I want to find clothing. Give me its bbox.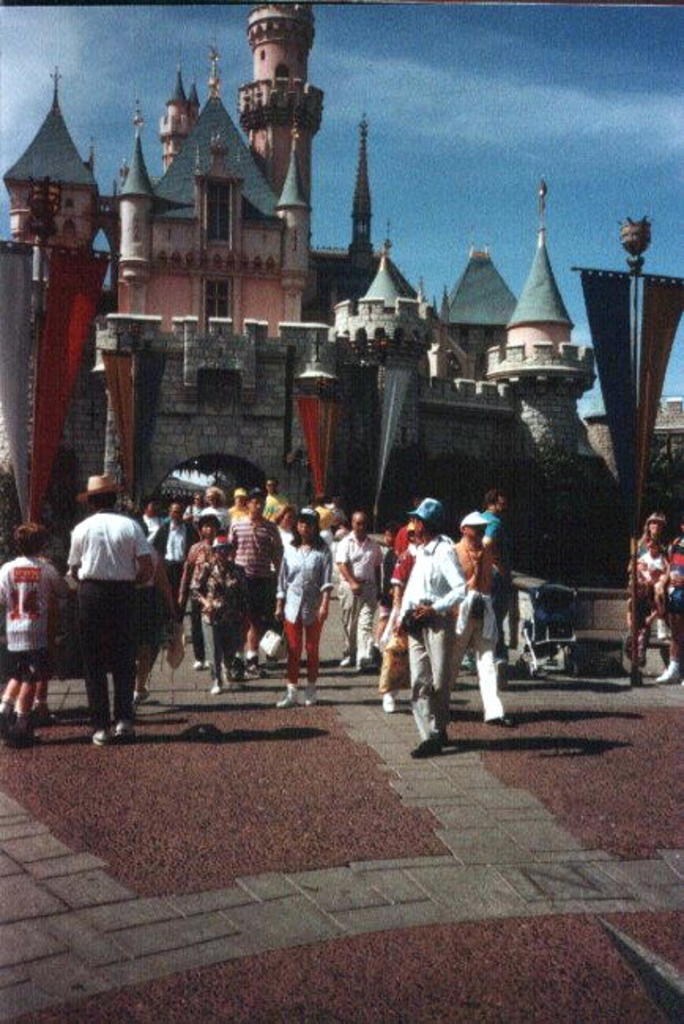
470:509:504:562.
